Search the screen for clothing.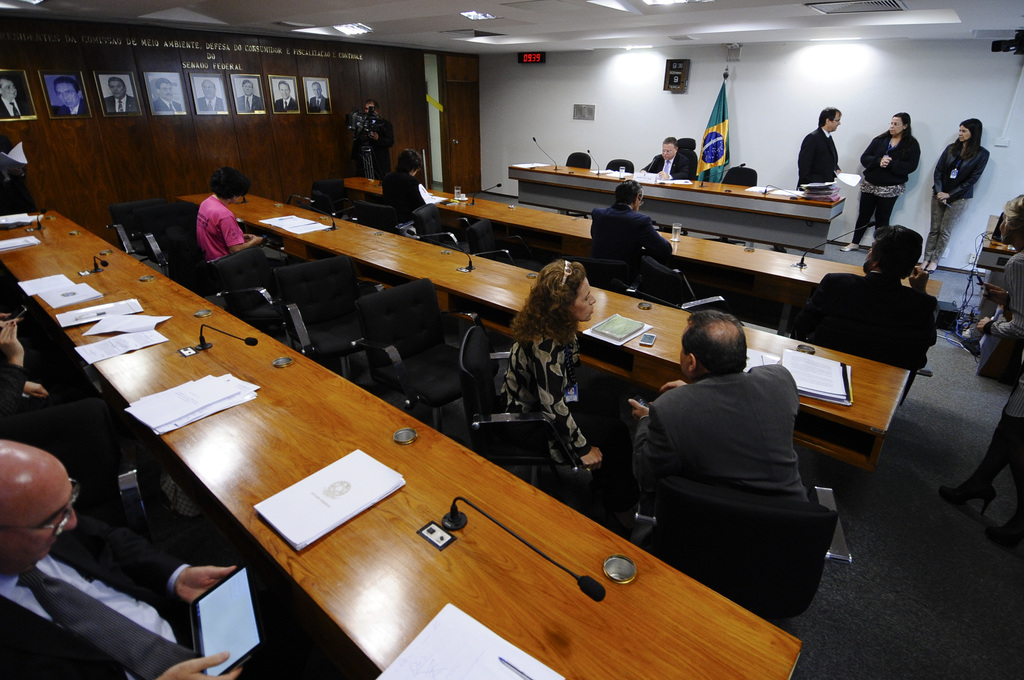
Found at 106,95,137,108.
